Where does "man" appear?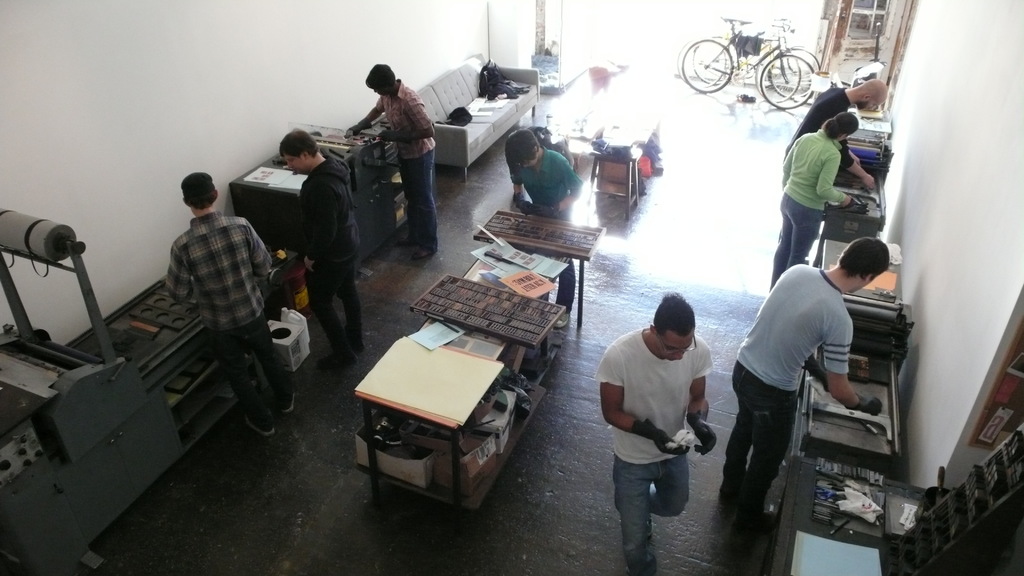
Appears at x1=332 y1=47 x2=454 y2=261.
